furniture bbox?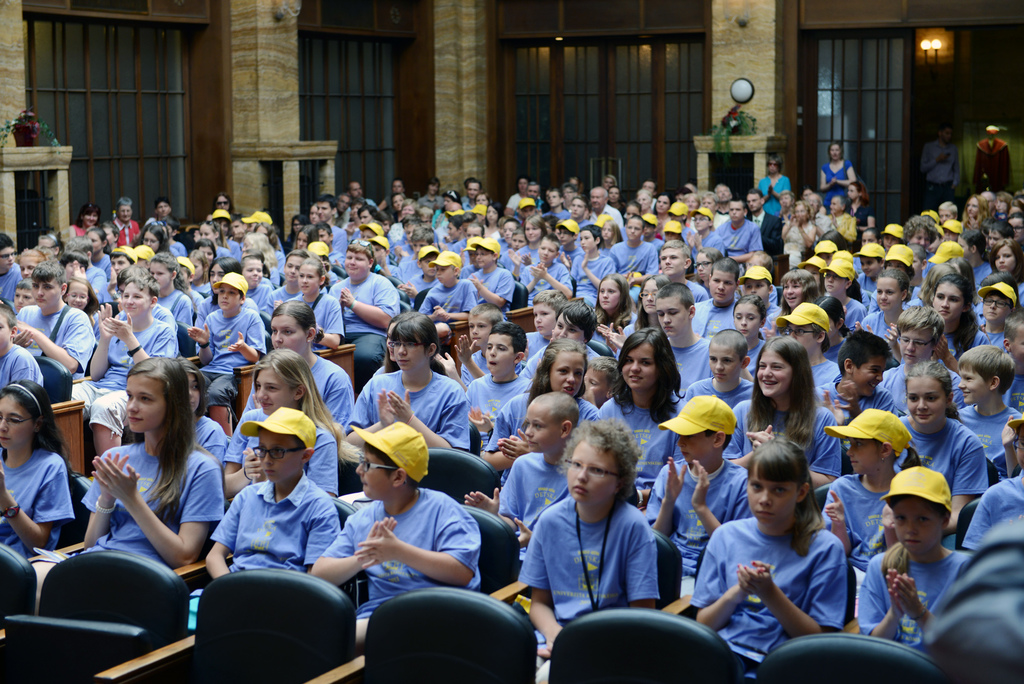
(x1=335, y1=459, x2=363, y2=531)
